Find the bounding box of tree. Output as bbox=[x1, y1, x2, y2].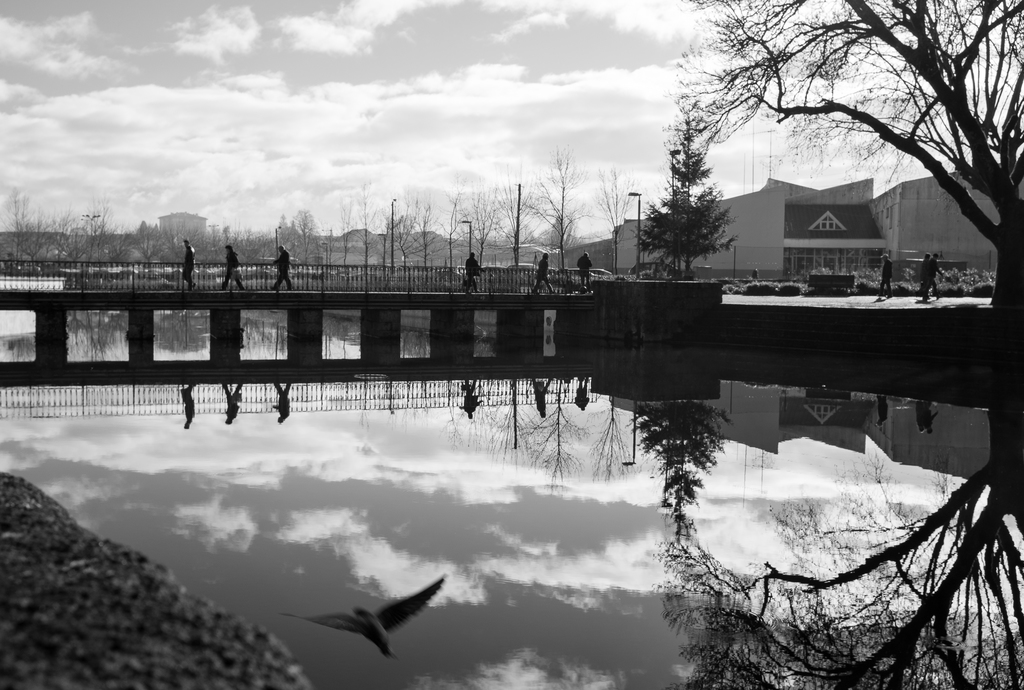
bbox=[649, 108, 763, 291].
